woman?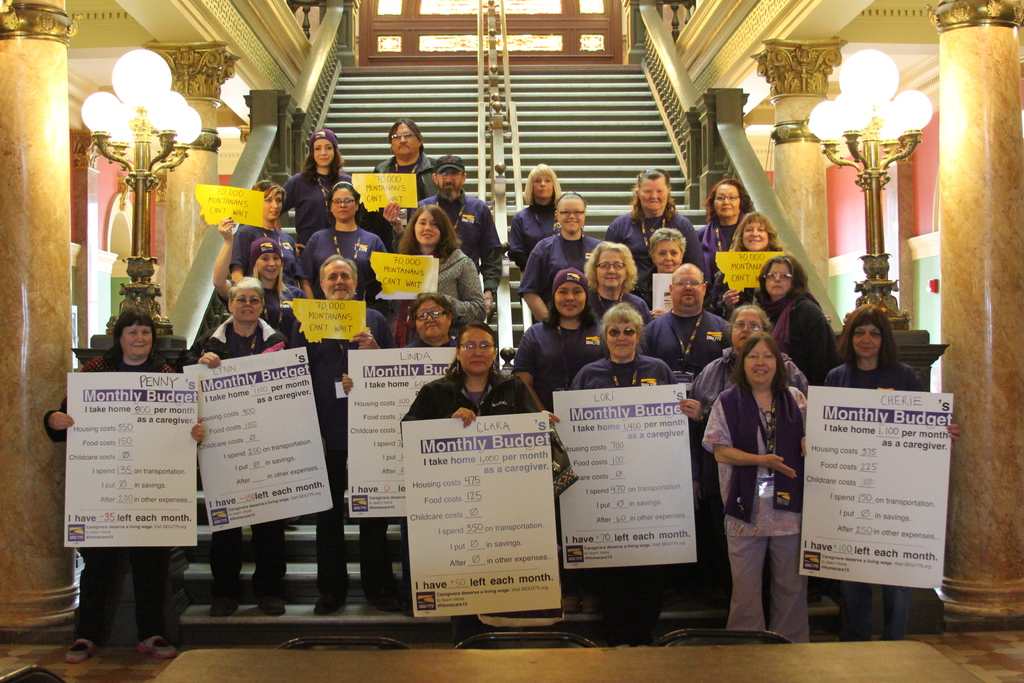
(x1=295, y1=180, x2=391, y2=309)
